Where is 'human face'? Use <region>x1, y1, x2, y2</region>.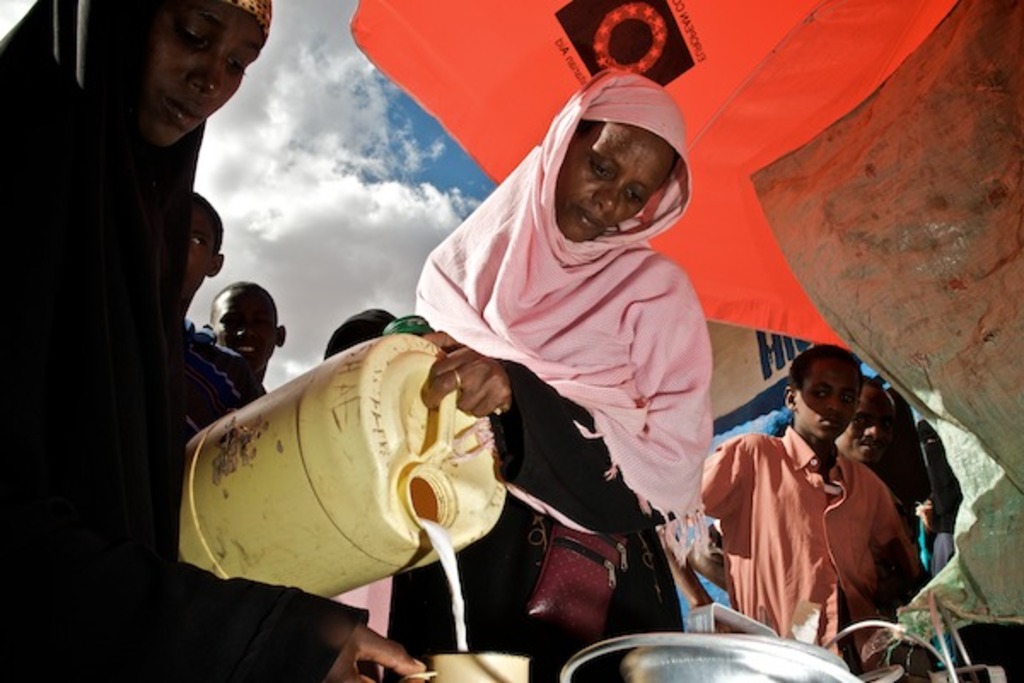
<region>795, 365, 864, 439</region>.
